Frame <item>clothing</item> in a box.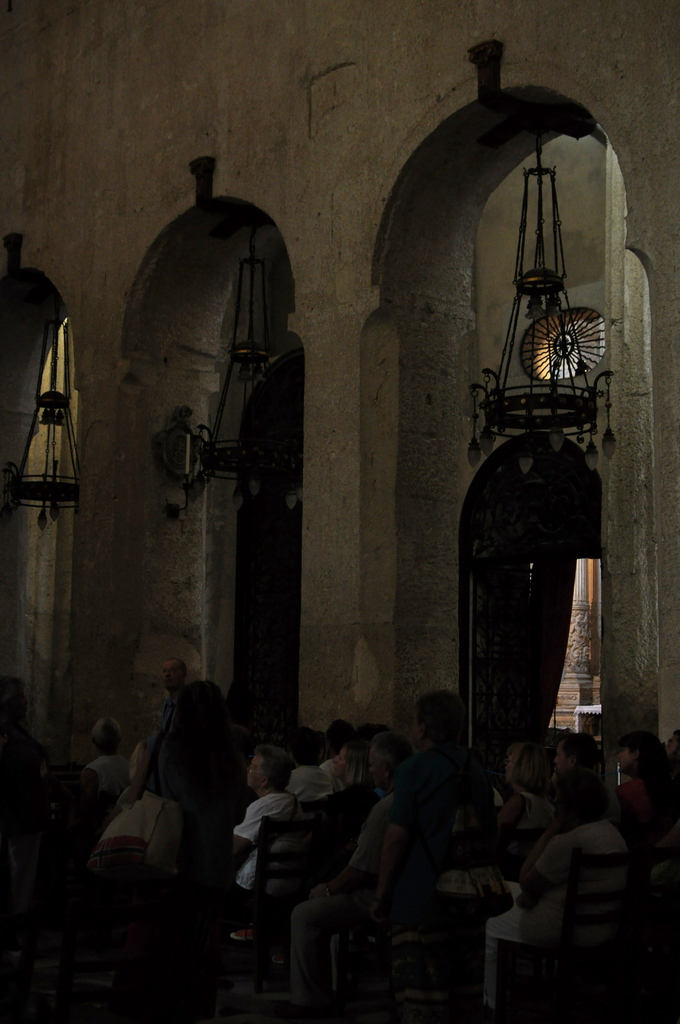
<region>164, 725, 251, 808</region>.
